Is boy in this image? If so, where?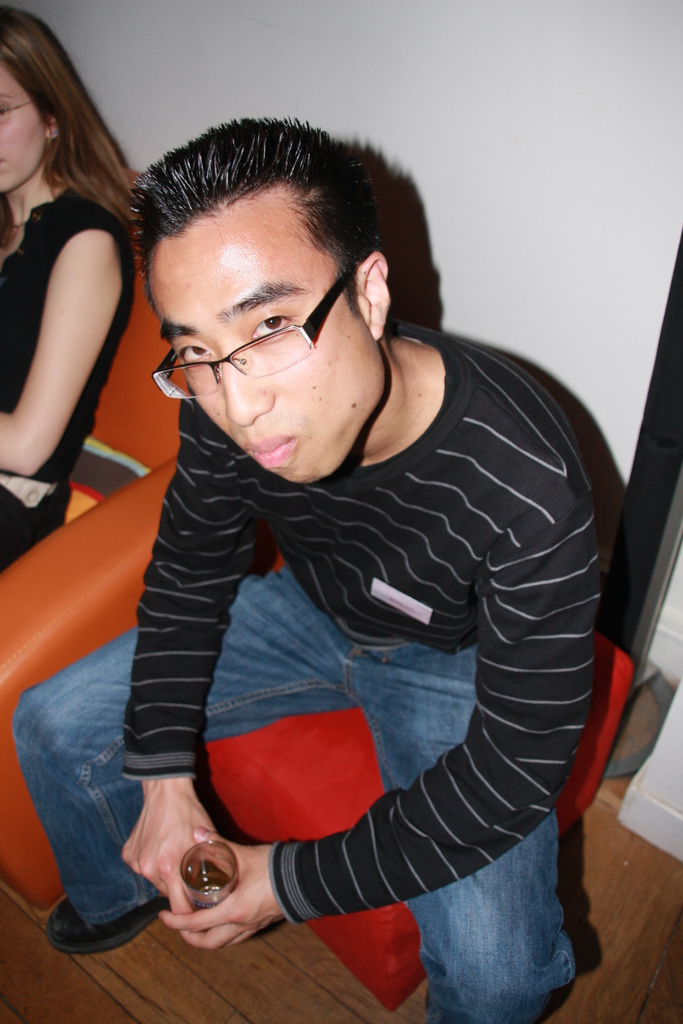
Yes, at [left=13, top=115, right=605, bottom=1023].
